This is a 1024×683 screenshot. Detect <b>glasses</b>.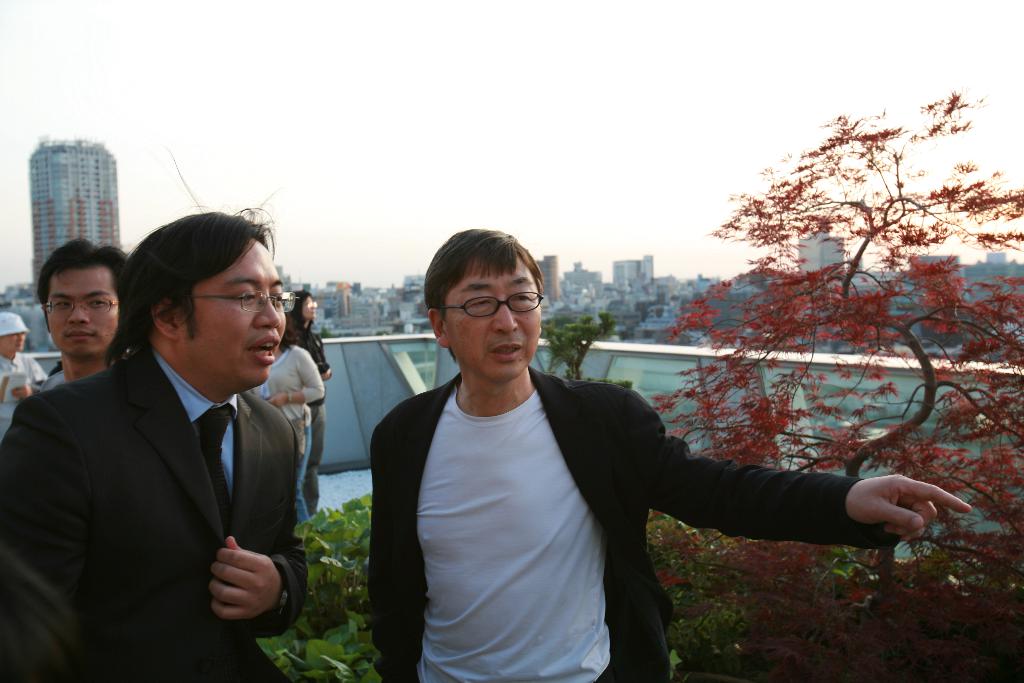
[x1=438, y1=291, x2=546, y2=318].
